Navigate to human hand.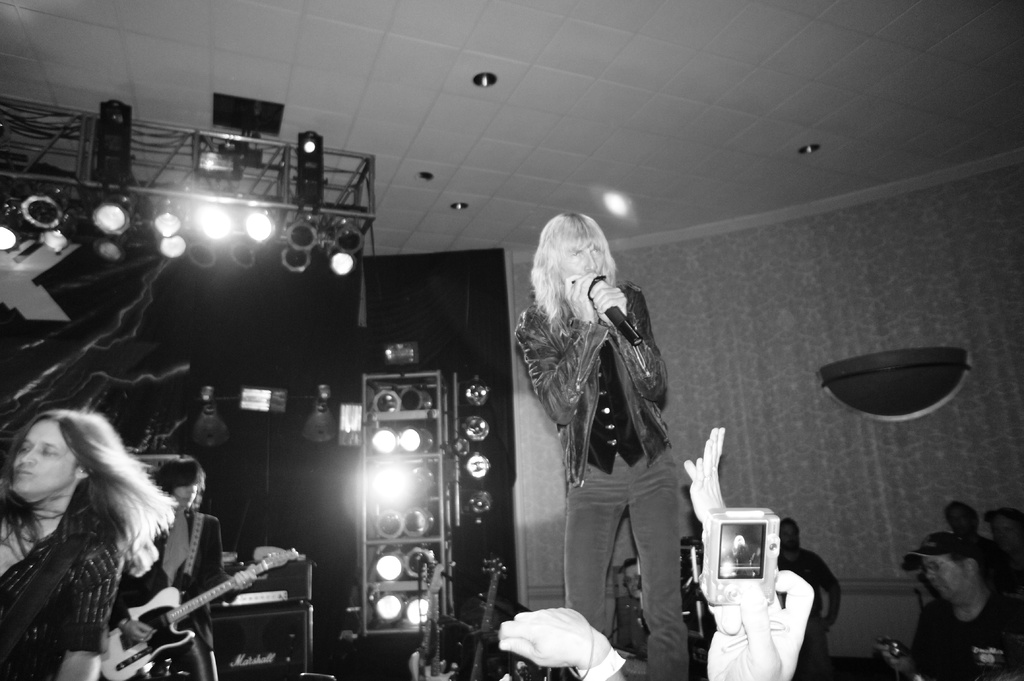
Navigation target: box=[564, 271, 607, 322].
